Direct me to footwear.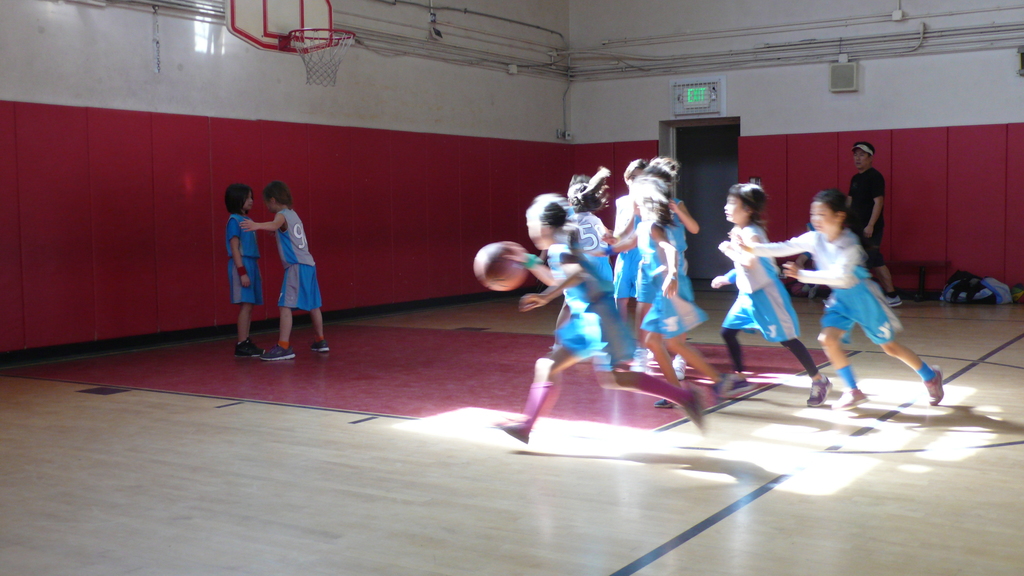
Direction: [804,376,829,408].
